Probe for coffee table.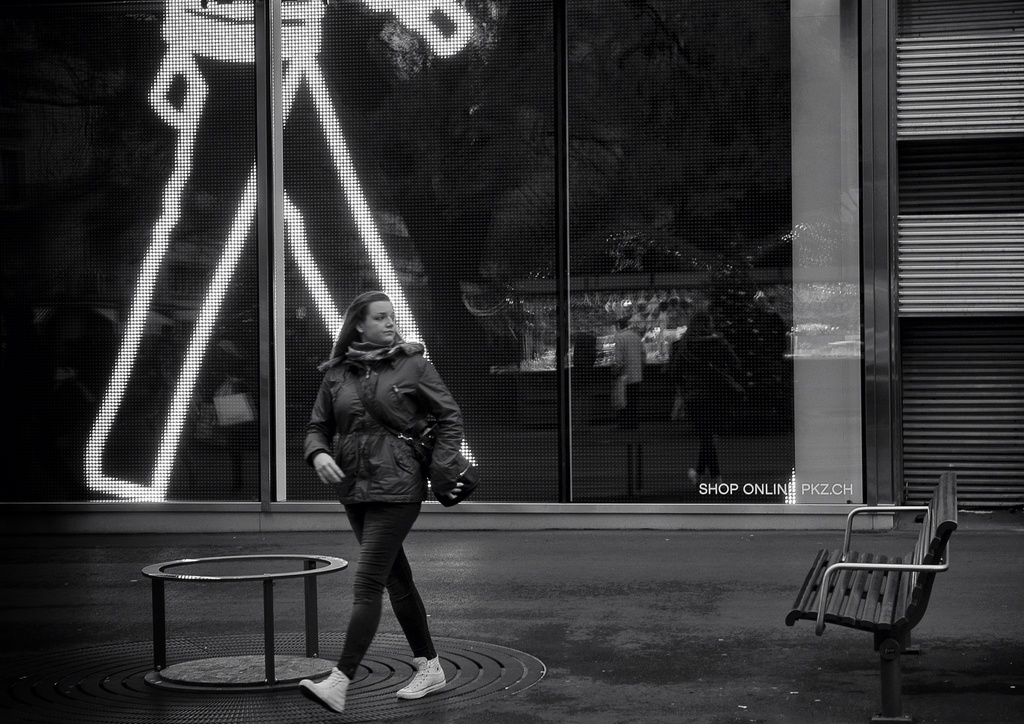
Probe result: {"left": 130, "top": 534, "right": 362, "bottom": 659}.
